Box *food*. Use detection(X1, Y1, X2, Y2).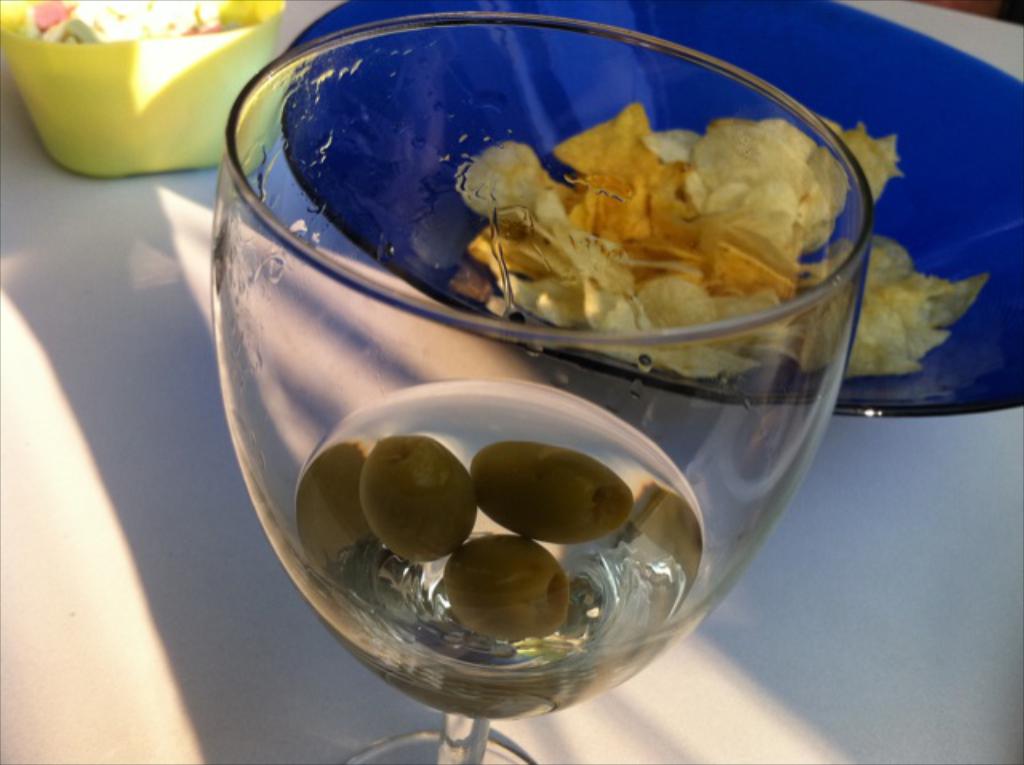
detection(363, 435, 478, 565).
